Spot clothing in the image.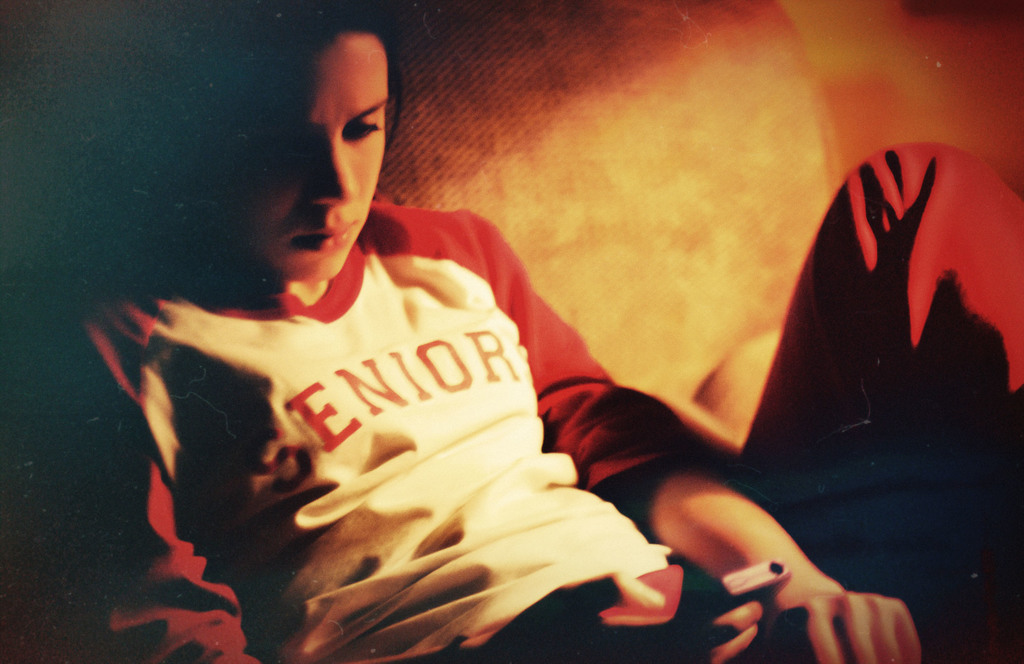
clothing found at {"left": 143, "top": 197, "right": 650, "bottom": 632}.
